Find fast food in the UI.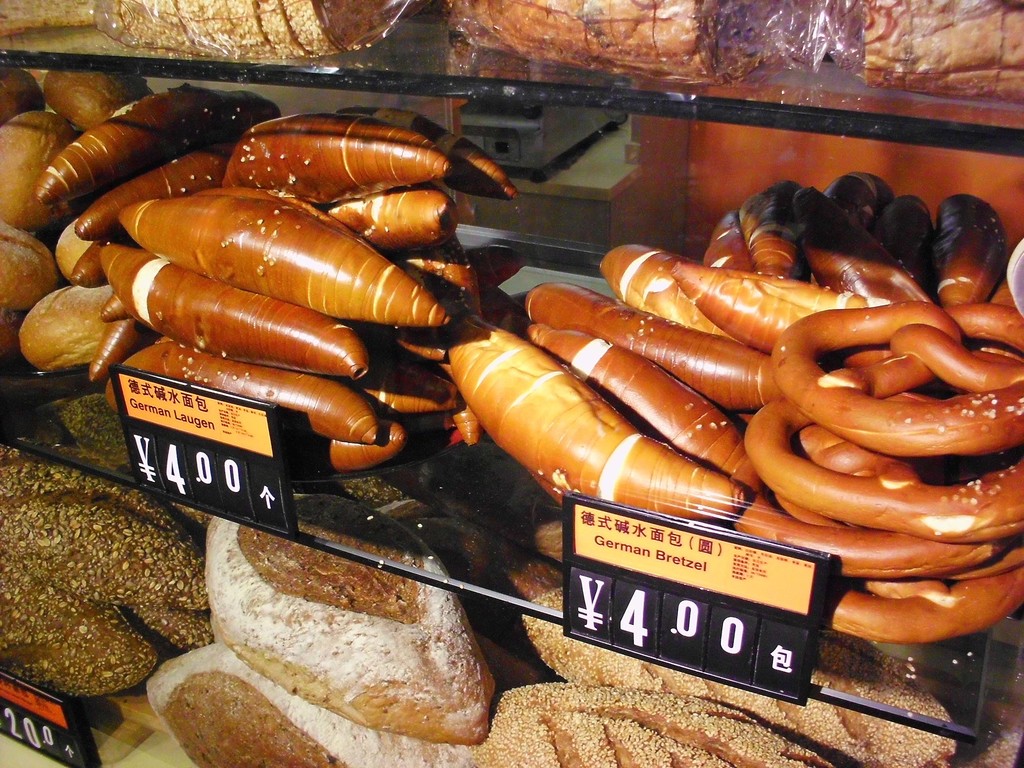
UI element at <region>0, 0, 89, 38</region>.
